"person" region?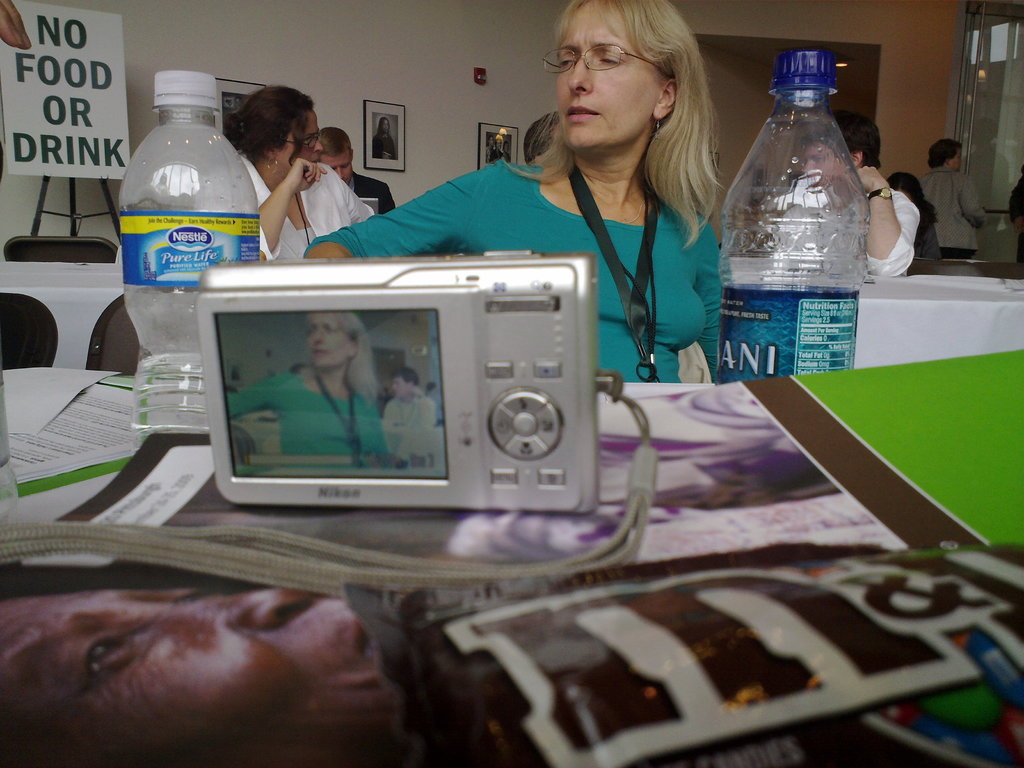
Rect(228, 312, 397, 467)
